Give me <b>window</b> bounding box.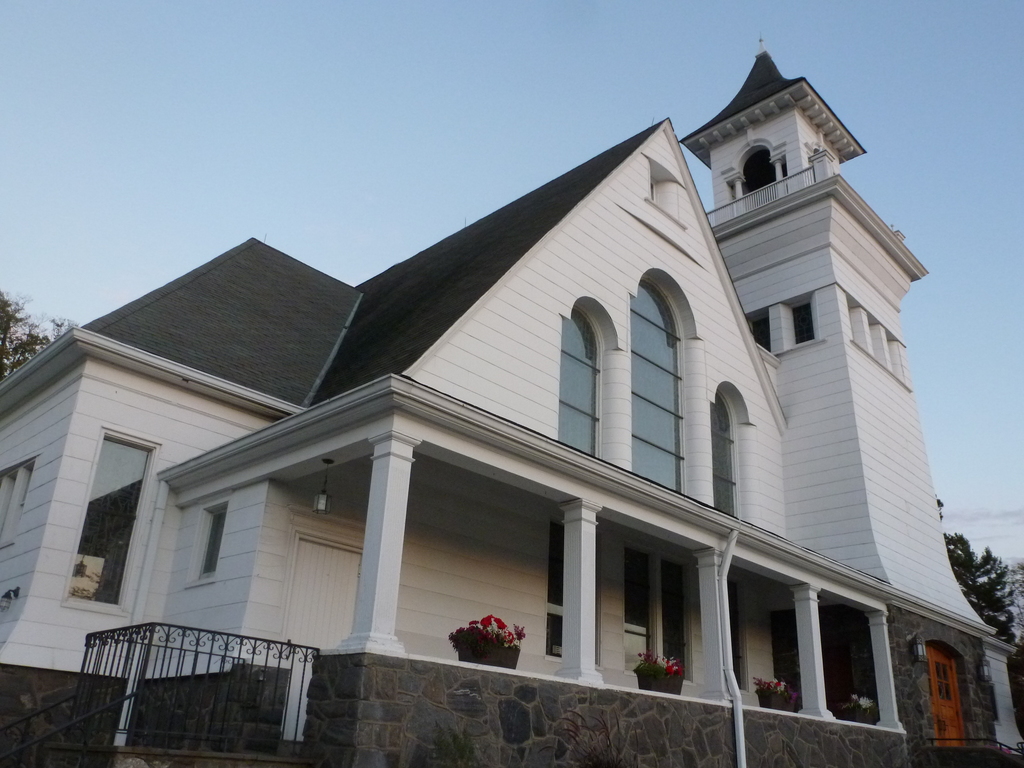
x1=187, y1=501, x2=223, y2=586.
